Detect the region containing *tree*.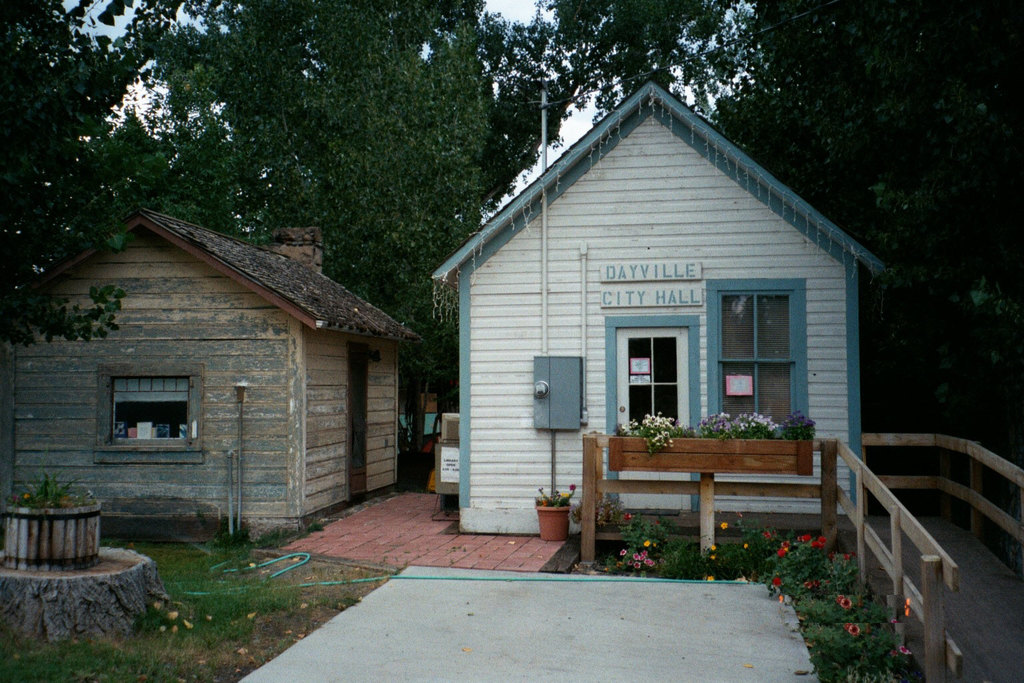
{"x1": 143, "y1": 0, "x2": 524, "y2": 346}.
